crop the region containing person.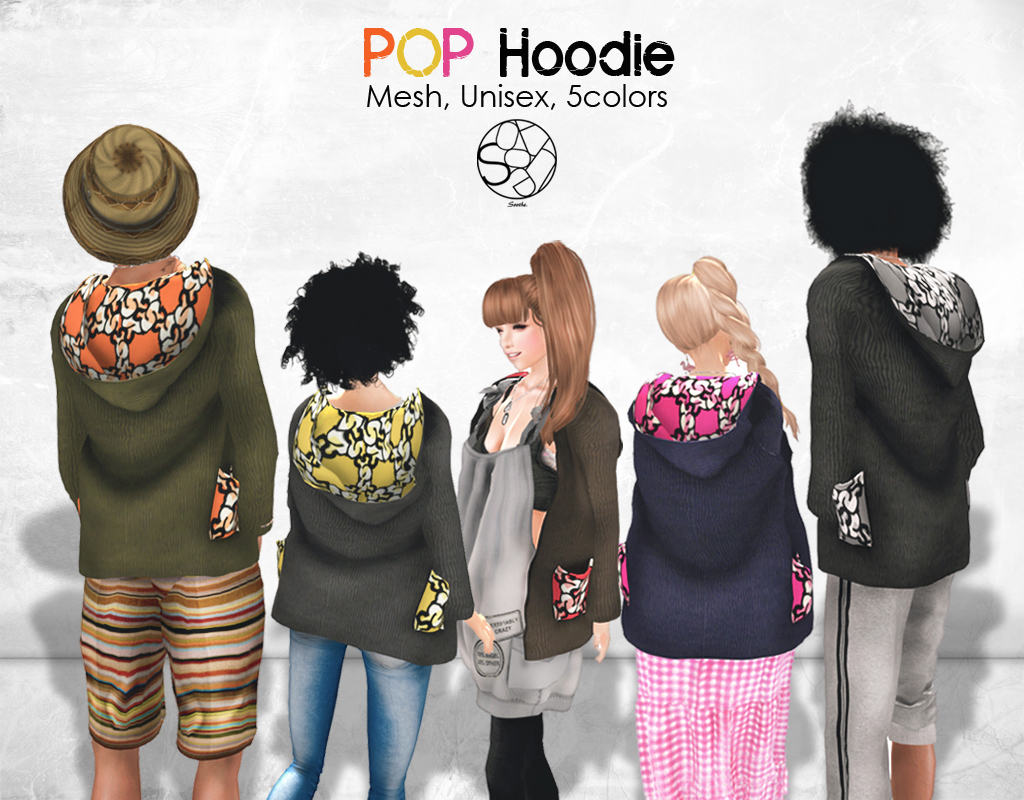
Crop region: crop(472, 235, 623, 799).
